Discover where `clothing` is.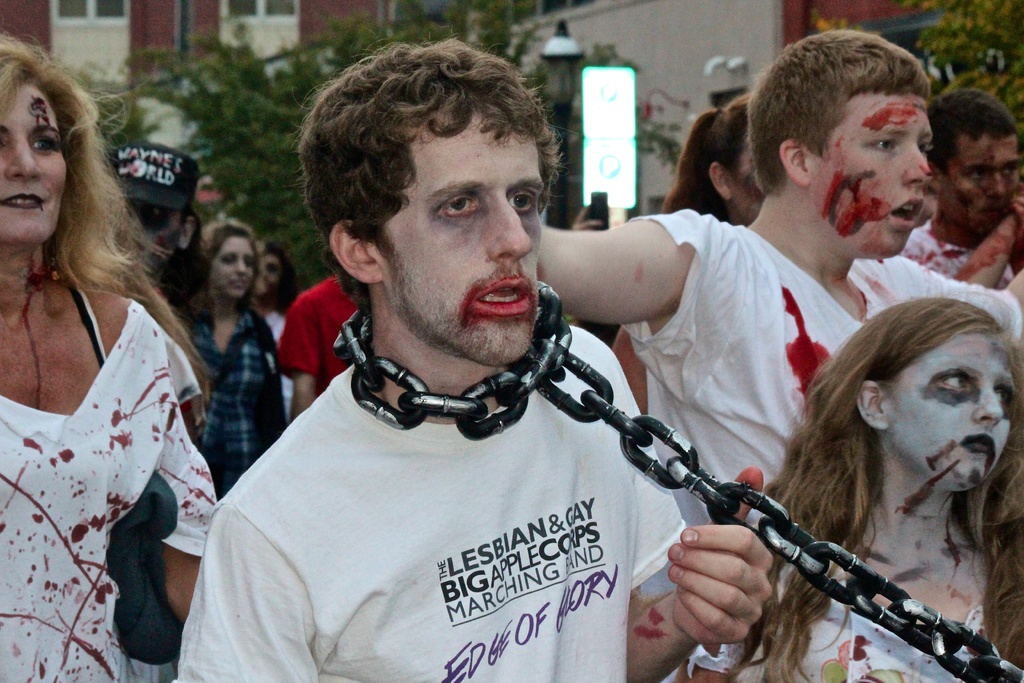
Discovered at bbox(627, 210, 913, 608).
